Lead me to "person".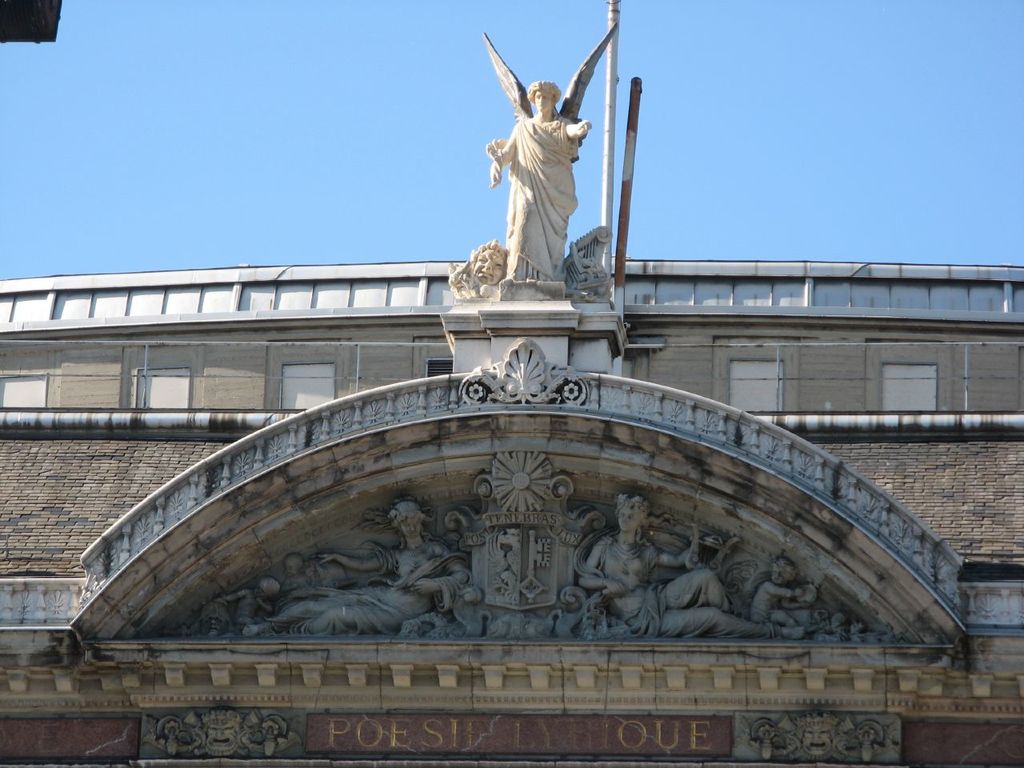
Lead to x1=472 y1=18 x2=620 y2=312.
